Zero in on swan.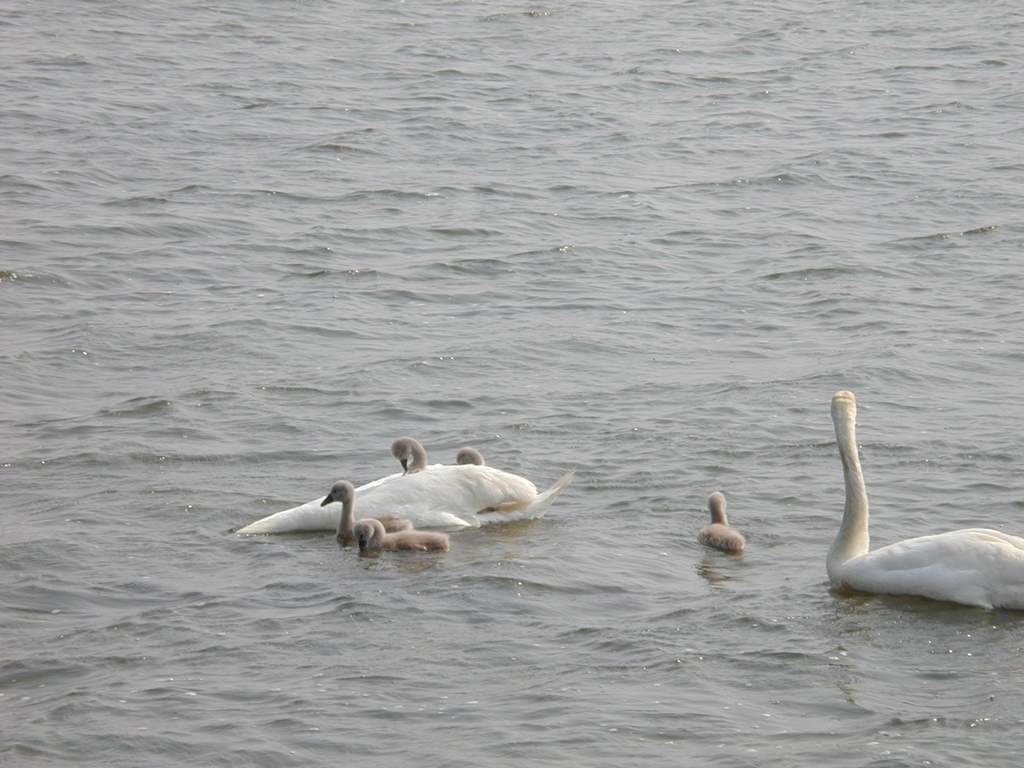
Zeroed in: (353,518,447,561).
